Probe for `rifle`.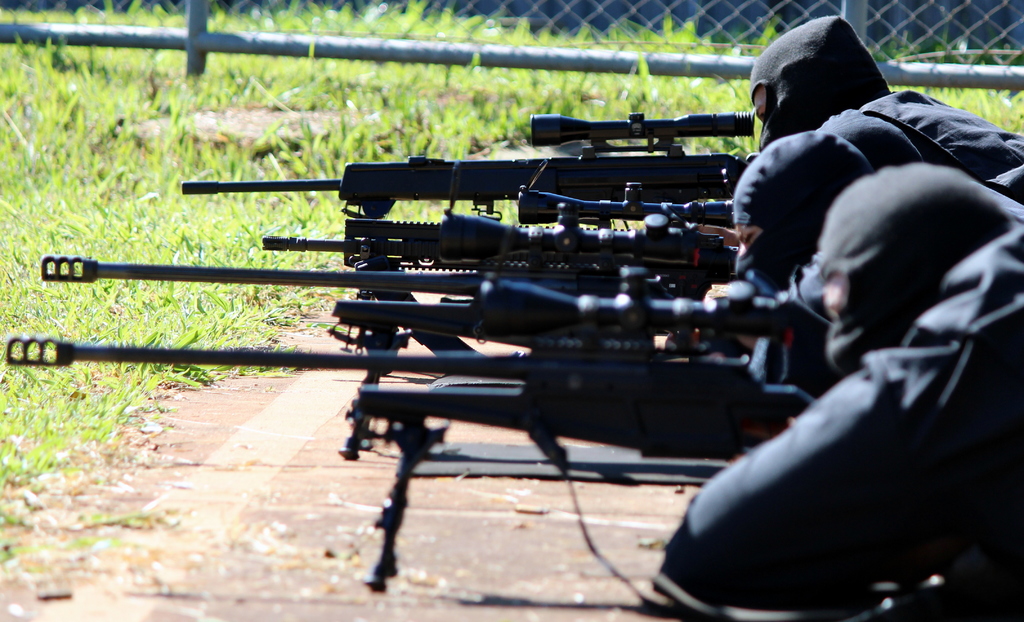
Probe result: (330,259,819,361).
